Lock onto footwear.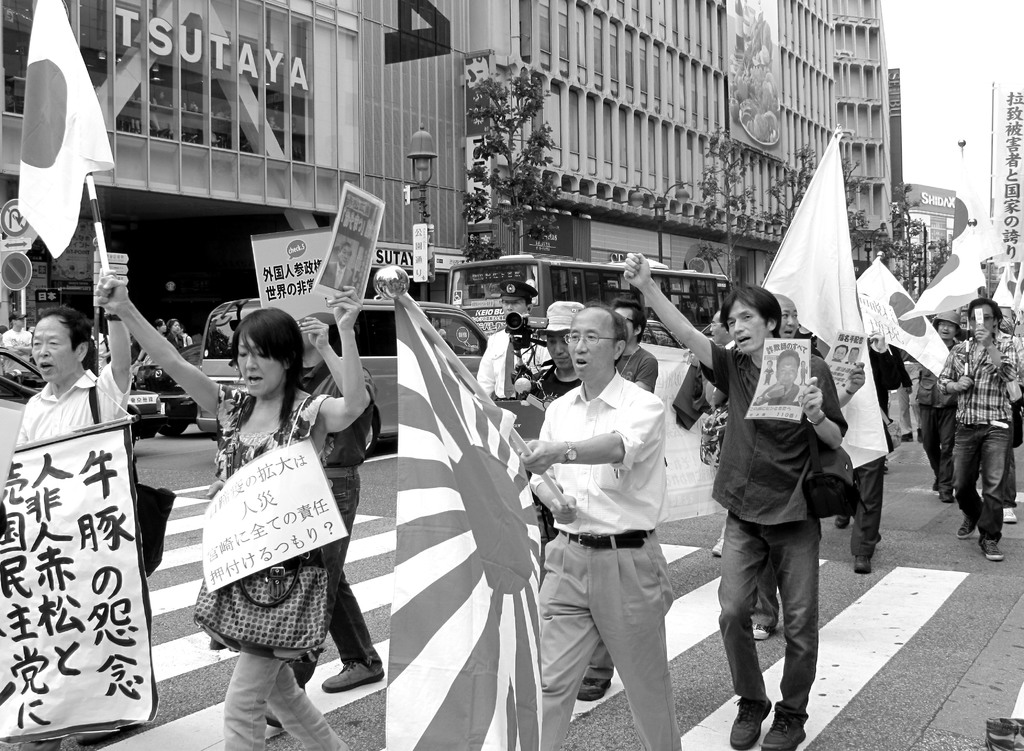
Locked: 831:517:850:530.
